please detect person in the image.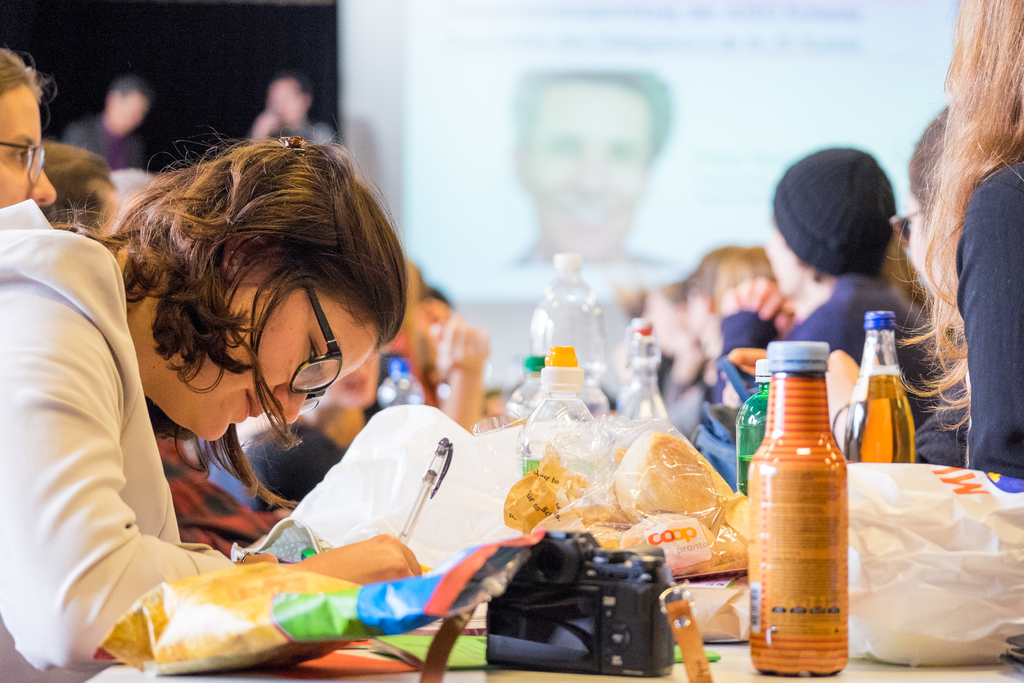
(x1=248, y1=70, x2=340, y2=146).
